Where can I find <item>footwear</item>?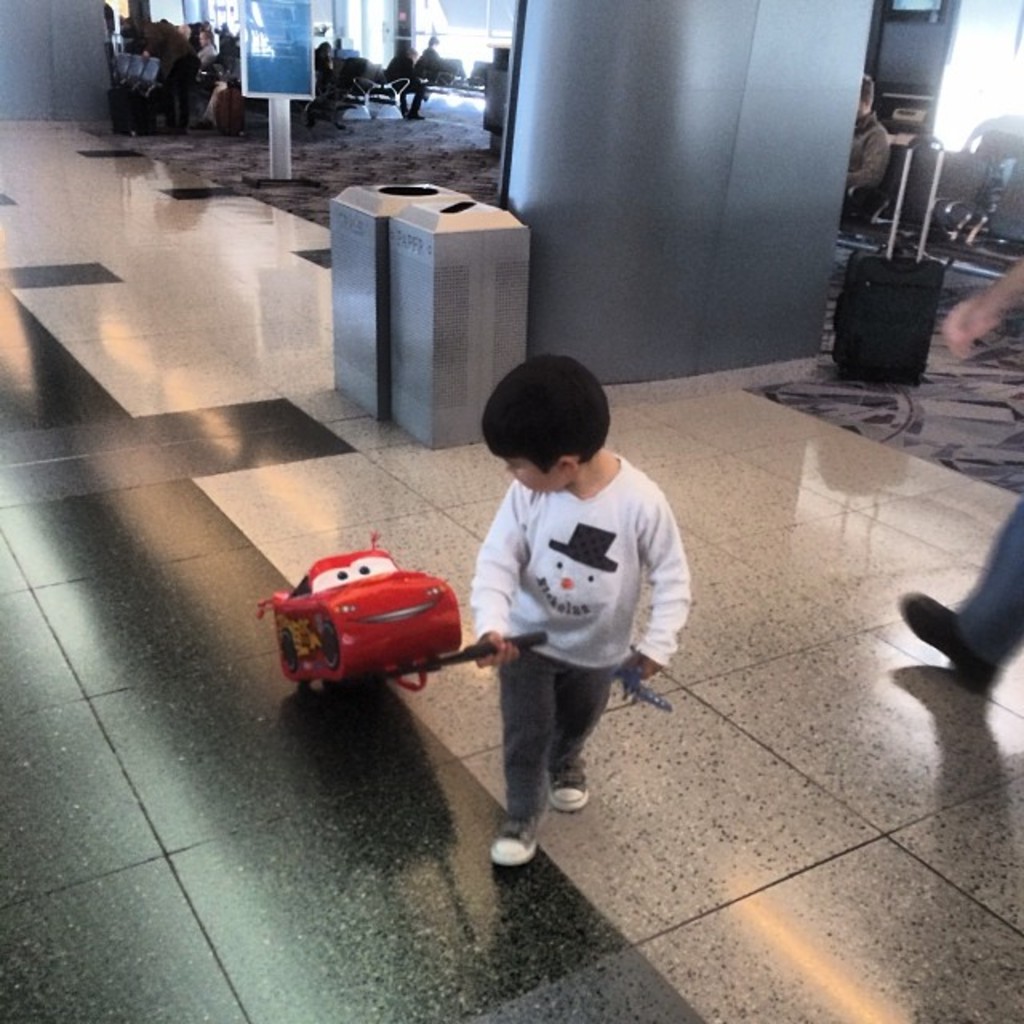
You can find it at (896,600,1006,699).
